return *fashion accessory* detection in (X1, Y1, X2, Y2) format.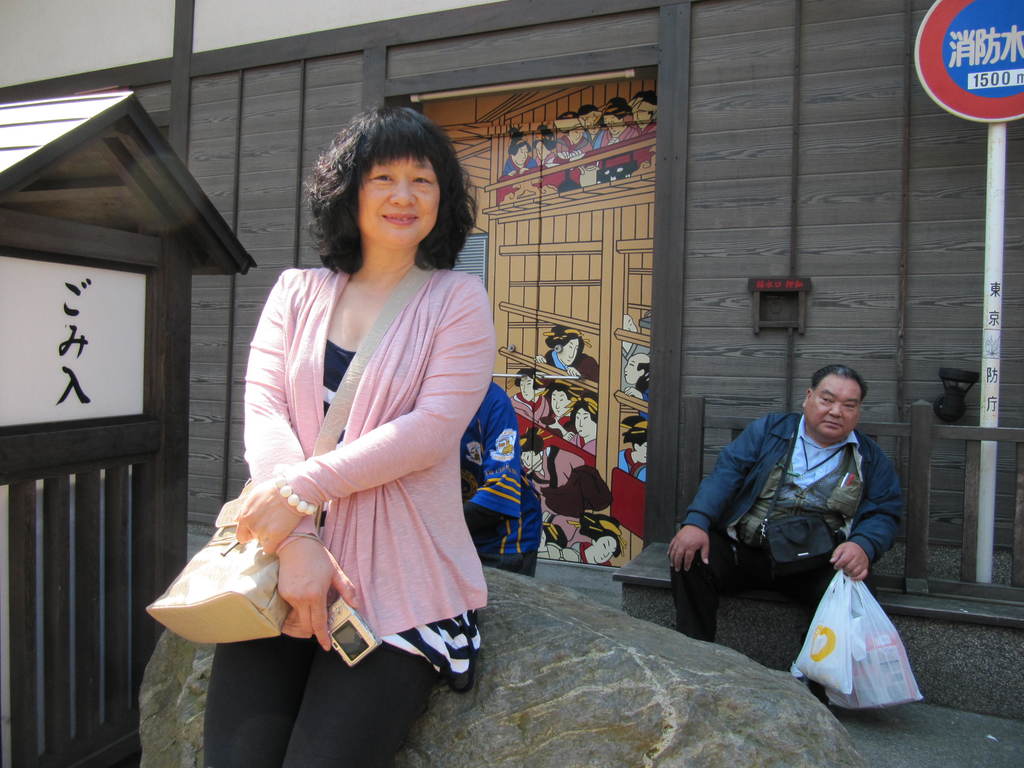
(568, 513, 633, 557).
